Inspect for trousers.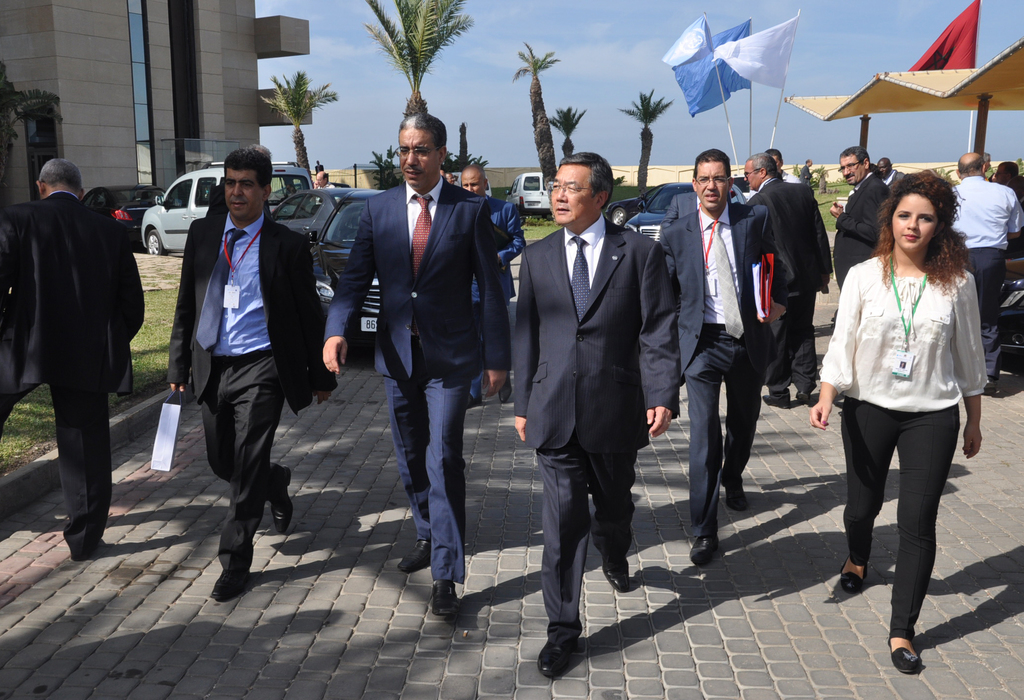
Inspection: Rect(389, 355, 468, 582).
